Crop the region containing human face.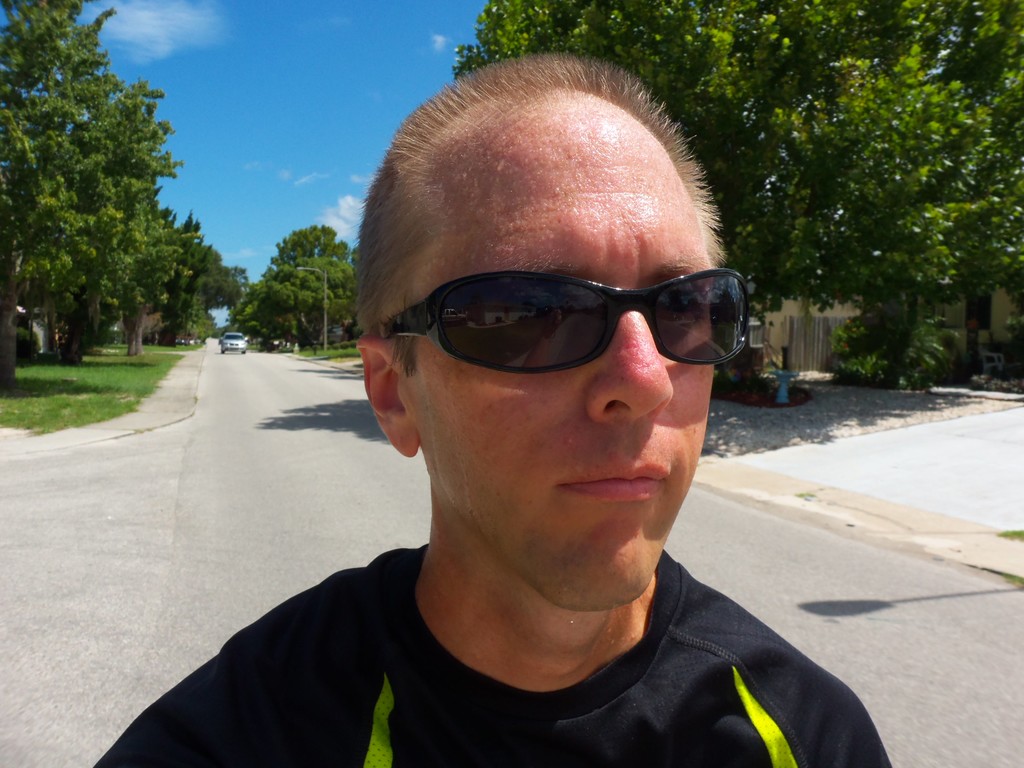
Crop region: [394,93,714,607].
